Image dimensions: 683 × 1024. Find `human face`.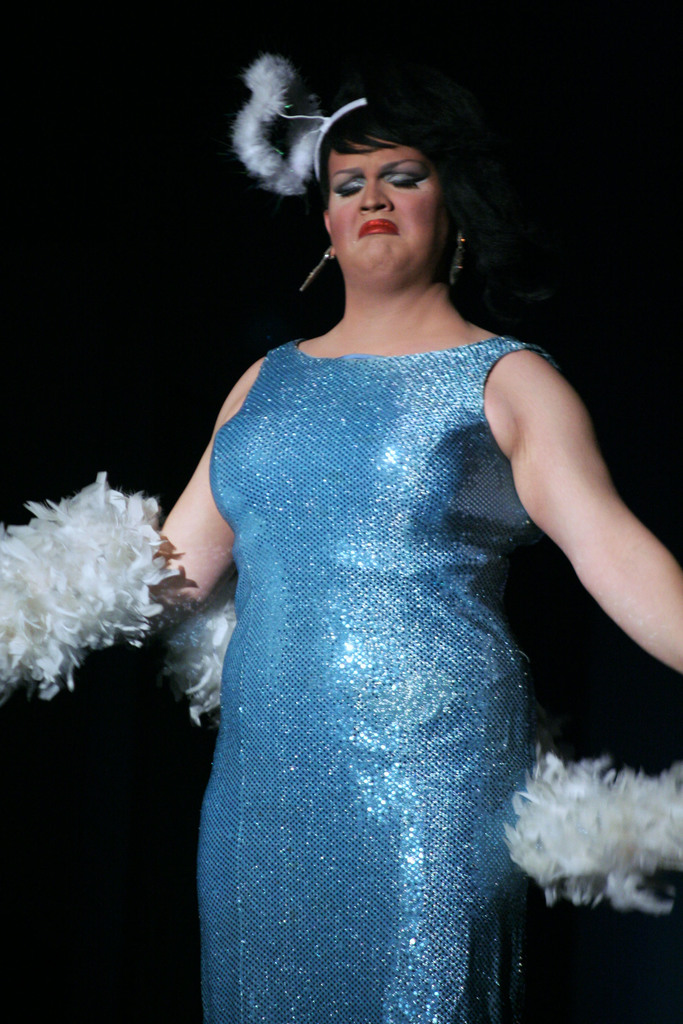
[x1=328, y1=136, x2=448, y2=286].
